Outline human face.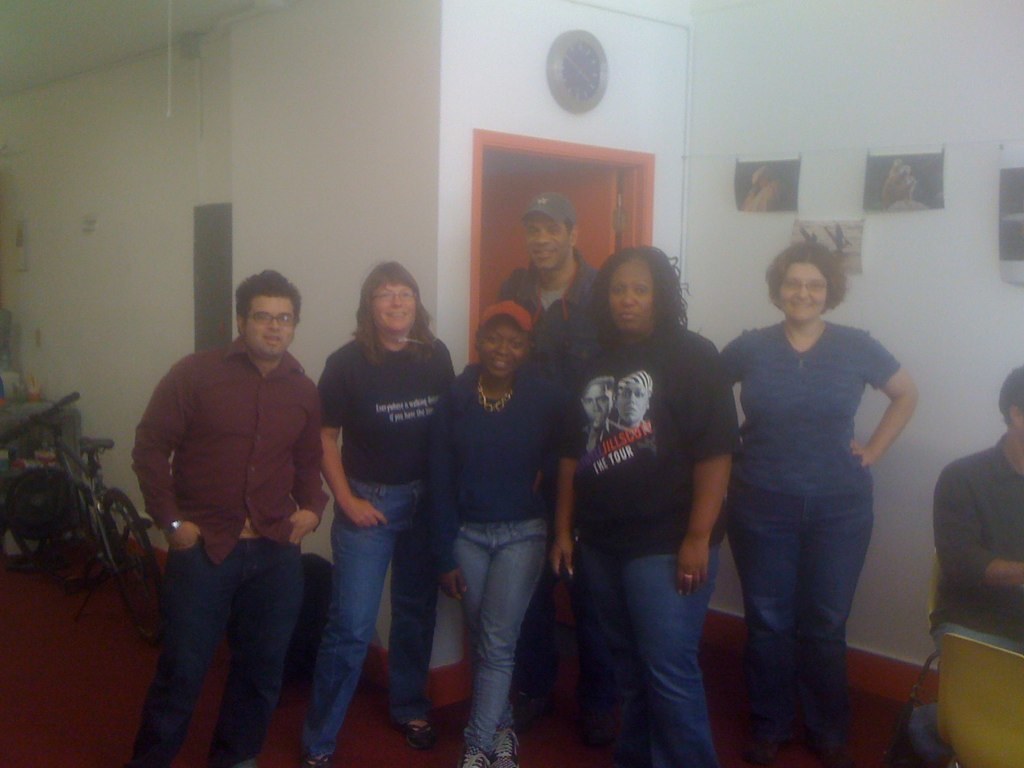
Outline: l=524, t=216, r=570, b=272.
